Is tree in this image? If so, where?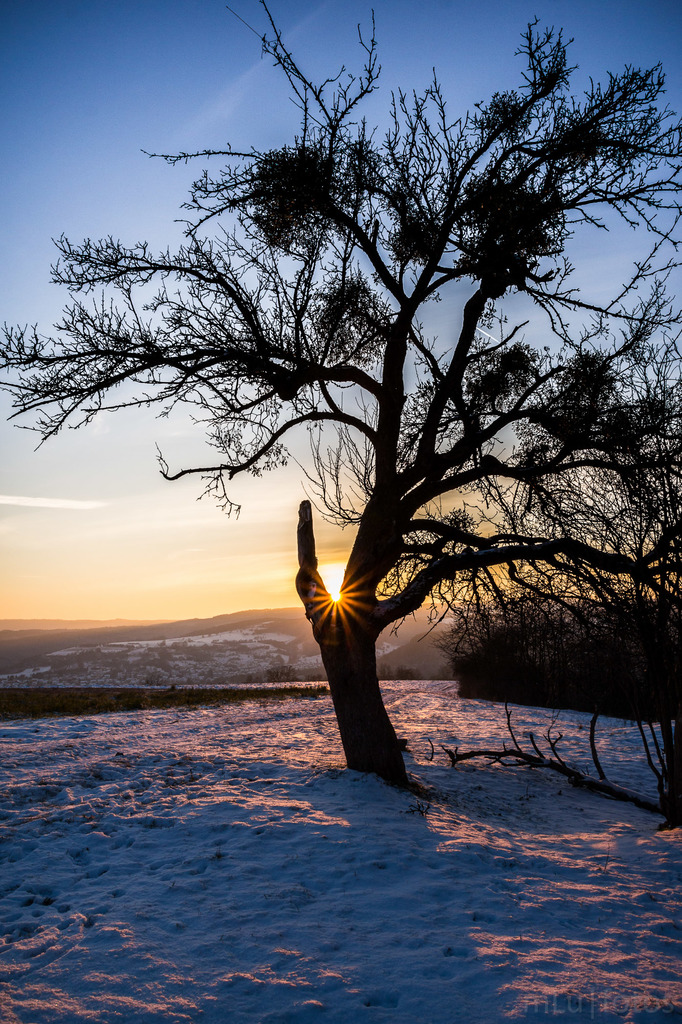
Yes, at select_region(579, 595, 681, 735).
